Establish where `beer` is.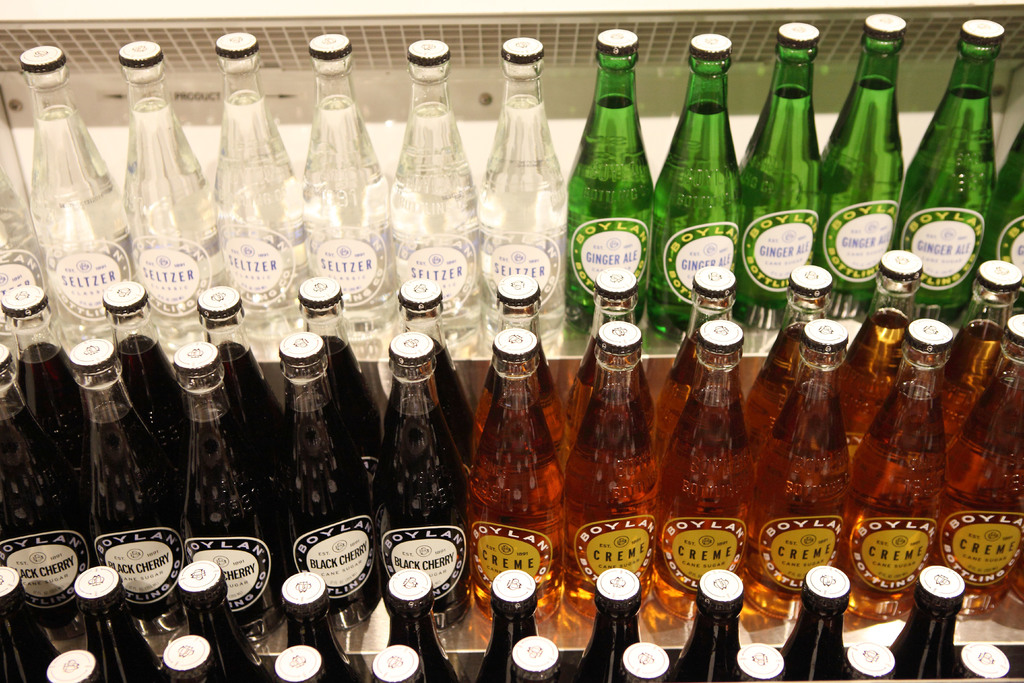
Established at rect(374, 30, 492, 329).
